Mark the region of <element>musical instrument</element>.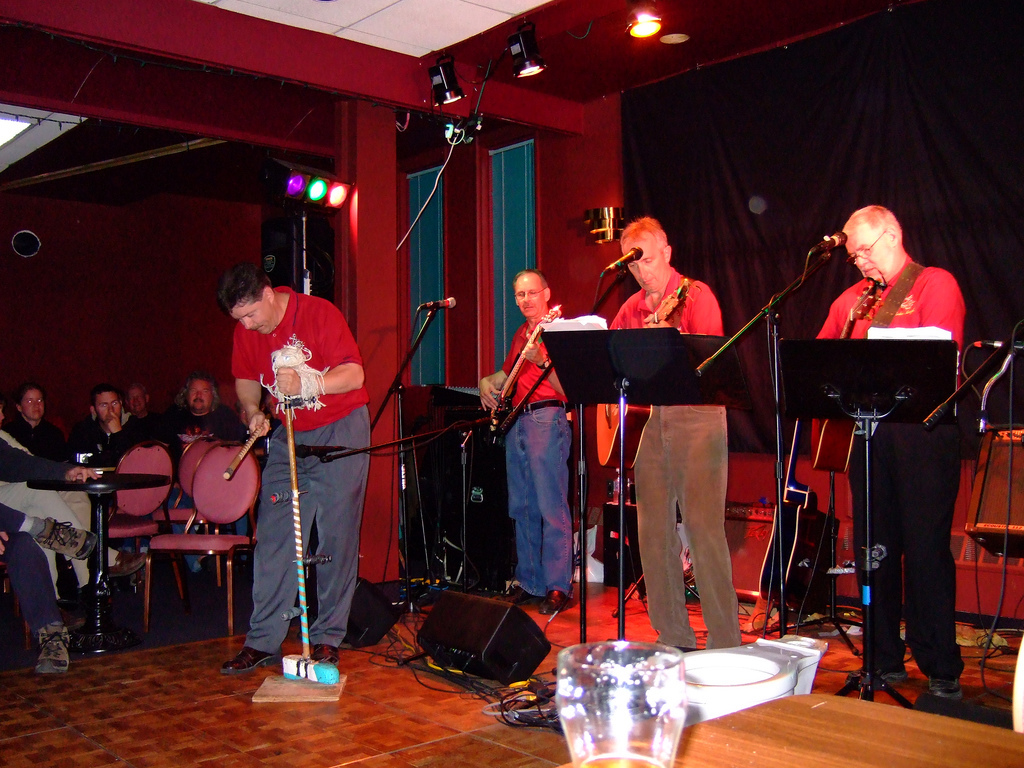
Region: (x1=113, y1=428, x2=182, y2=529).
